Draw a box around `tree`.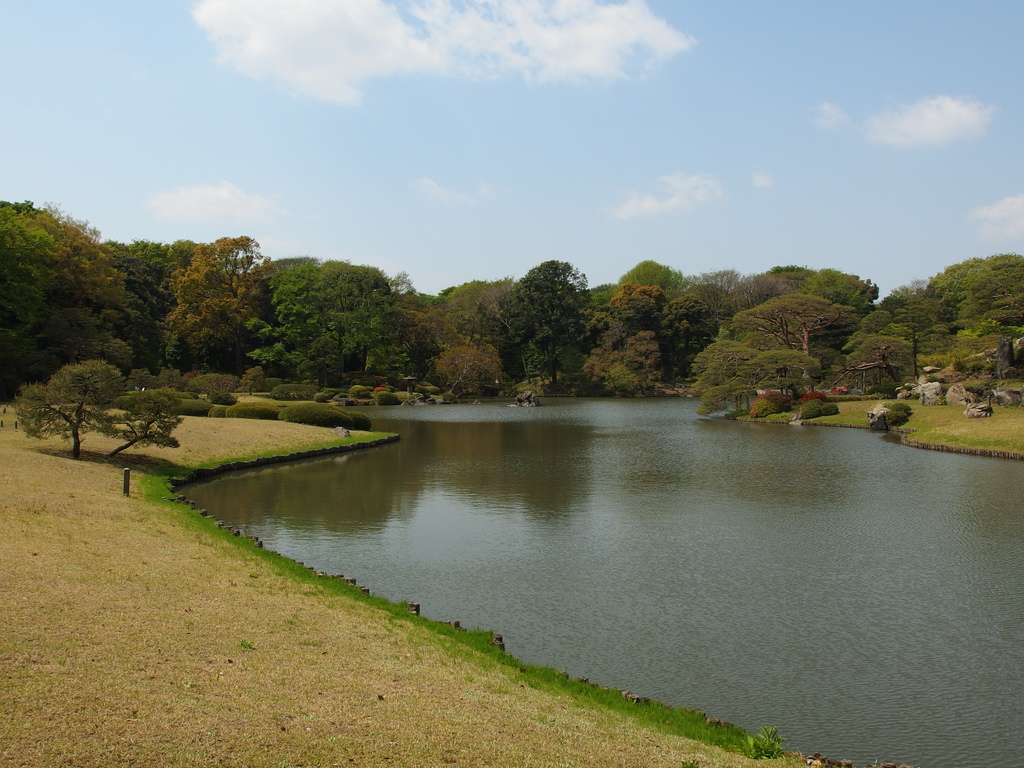
{"left": 313, "top": 257, "right": 388, "bottom": 312}.
